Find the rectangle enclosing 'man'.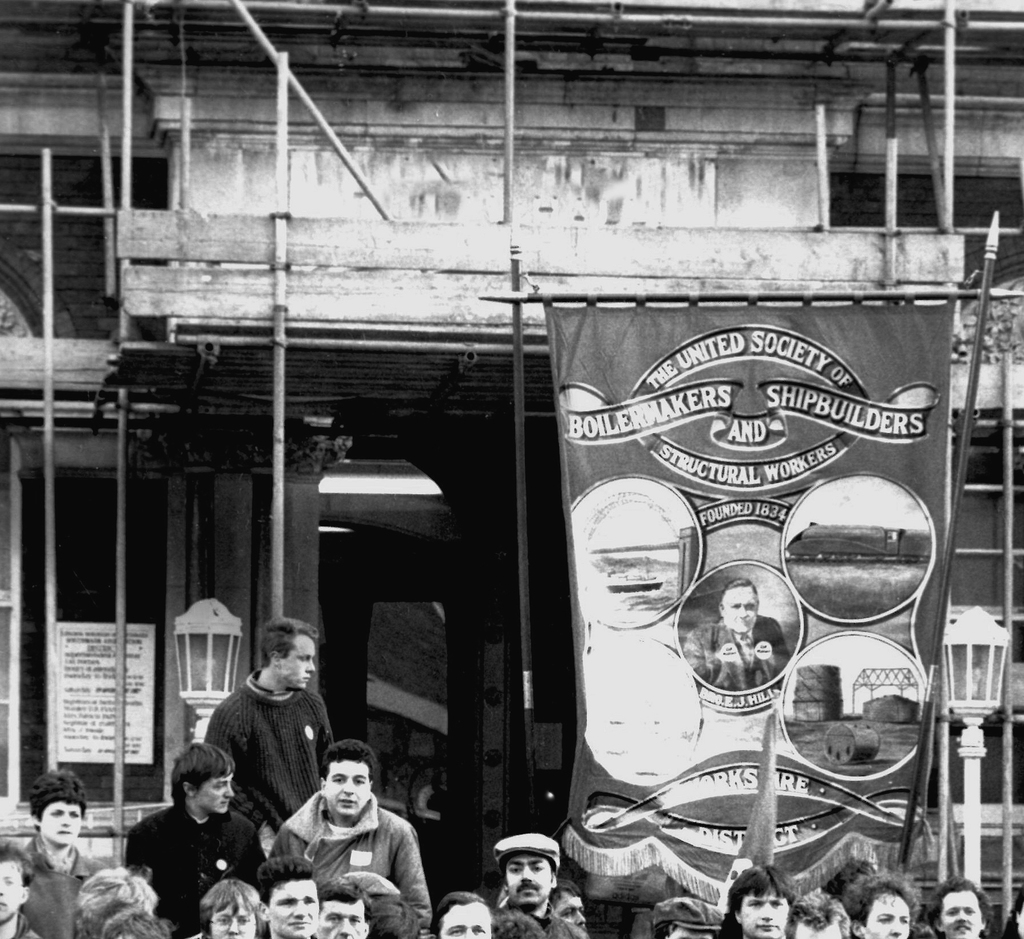
box(204, 617, 335, 849).
